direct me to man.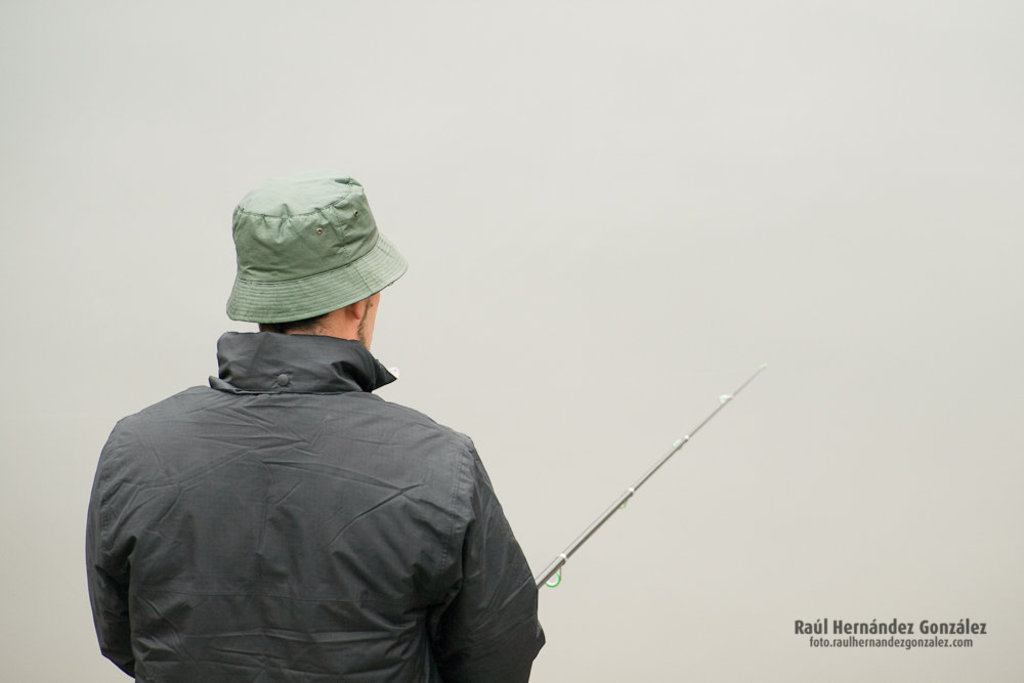
Direction: 51,214,577,682.
